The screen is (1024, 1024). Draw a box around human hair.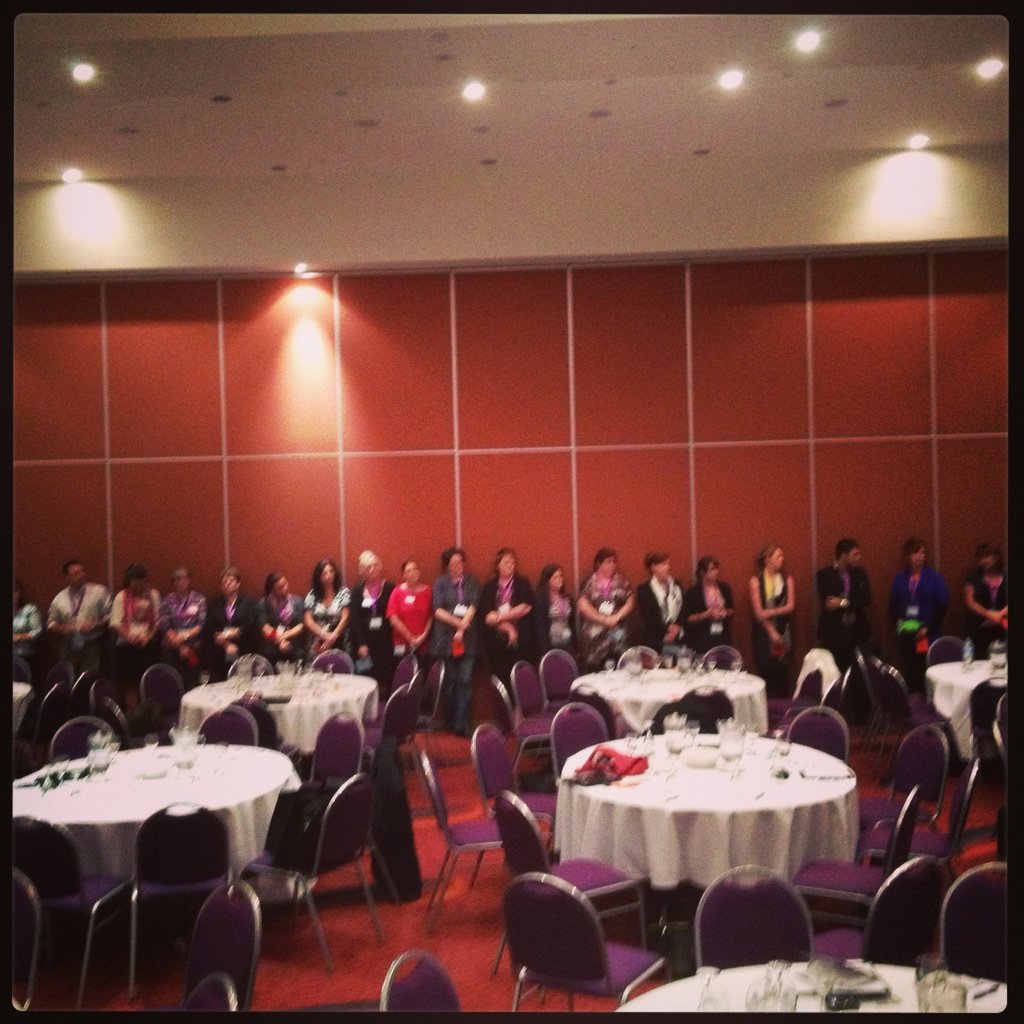
905,535,933,563.
